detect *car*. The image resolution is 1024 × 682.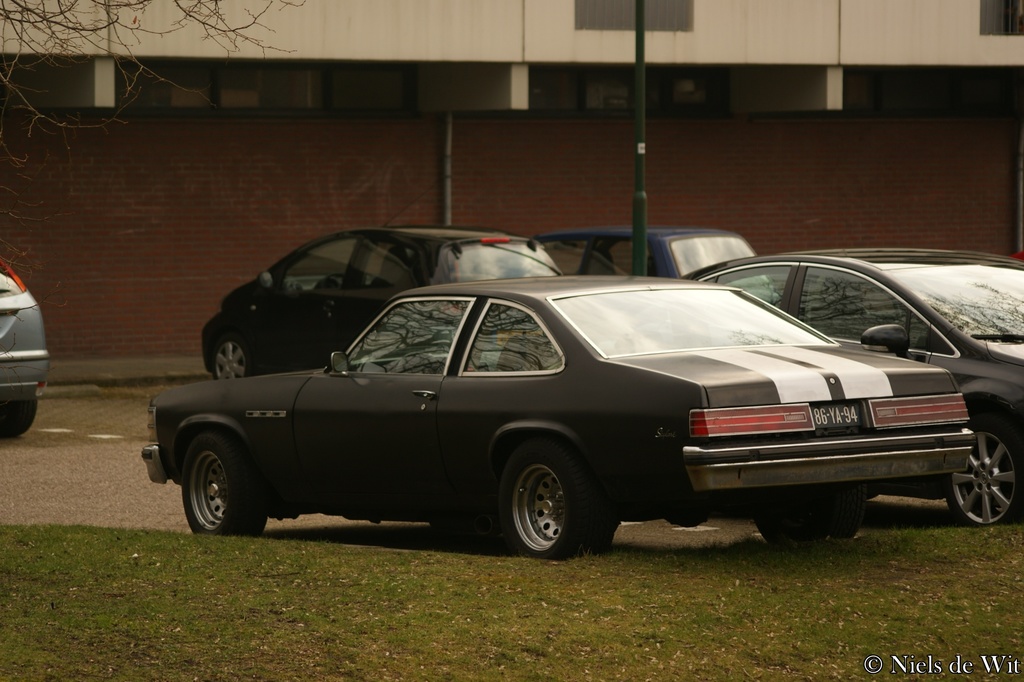
Rect(139, 275, 976, 558).
